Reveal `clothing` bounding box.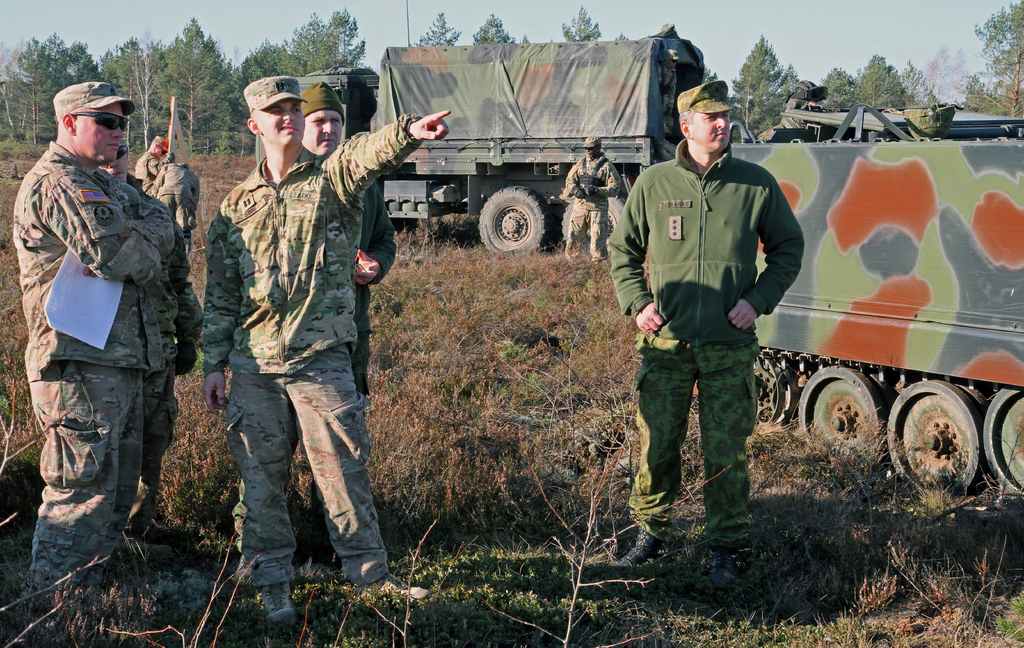
Revealed: x1=158, y1=152, x2=203, y2=252.
